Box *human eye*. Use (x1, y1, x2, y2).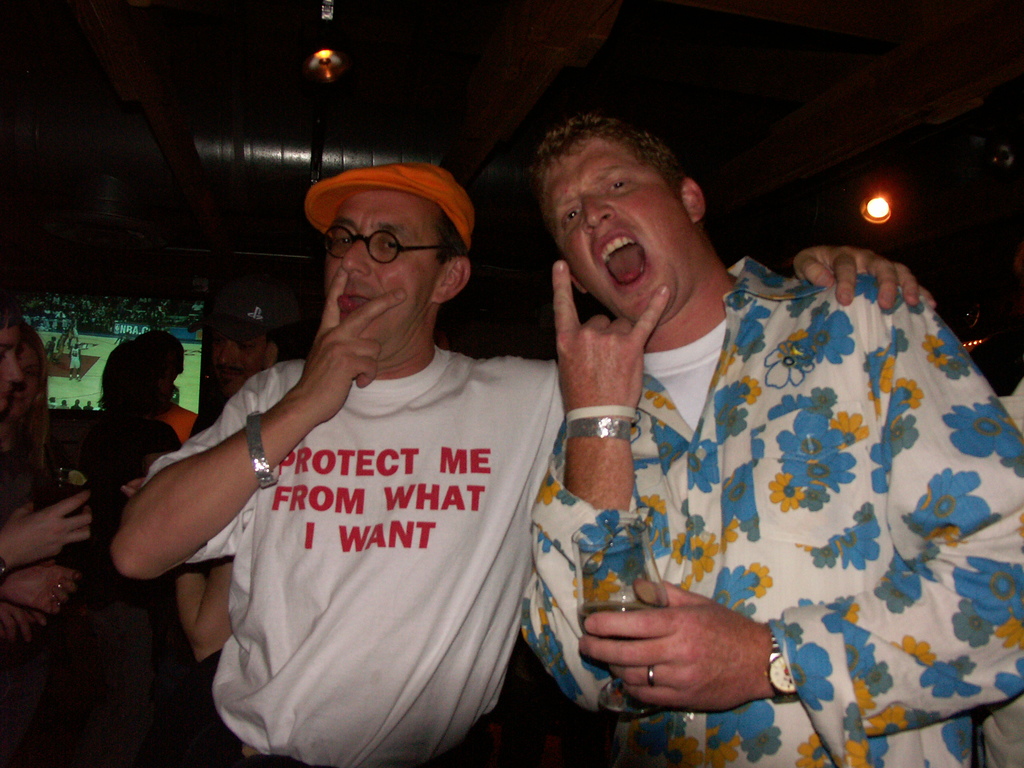
(335, 232, 355, 250).
